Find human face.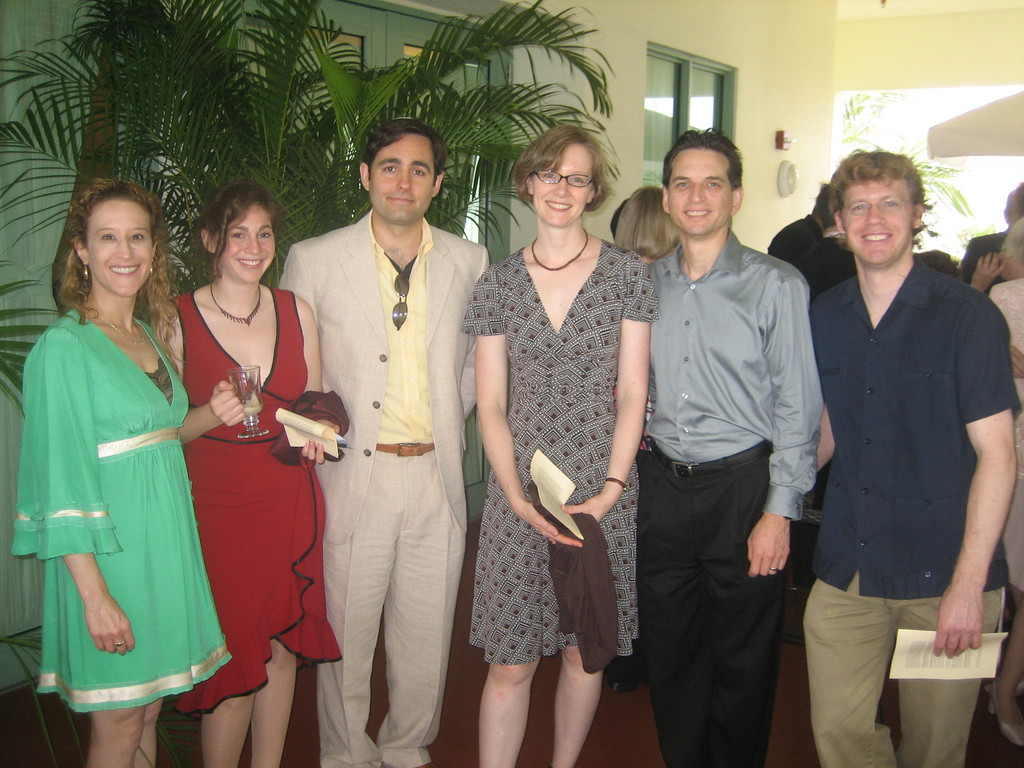
left=209, top=198, right=276, bottom=278.
